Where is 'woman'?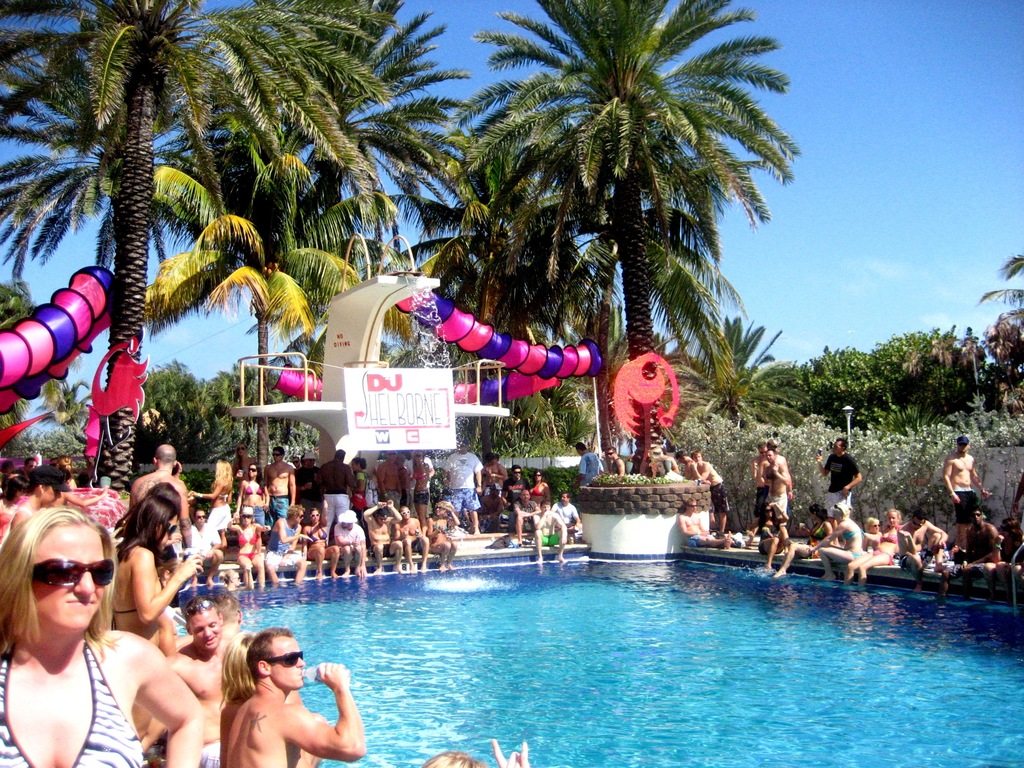
left=236, top=461, right=271, bottom=519.
